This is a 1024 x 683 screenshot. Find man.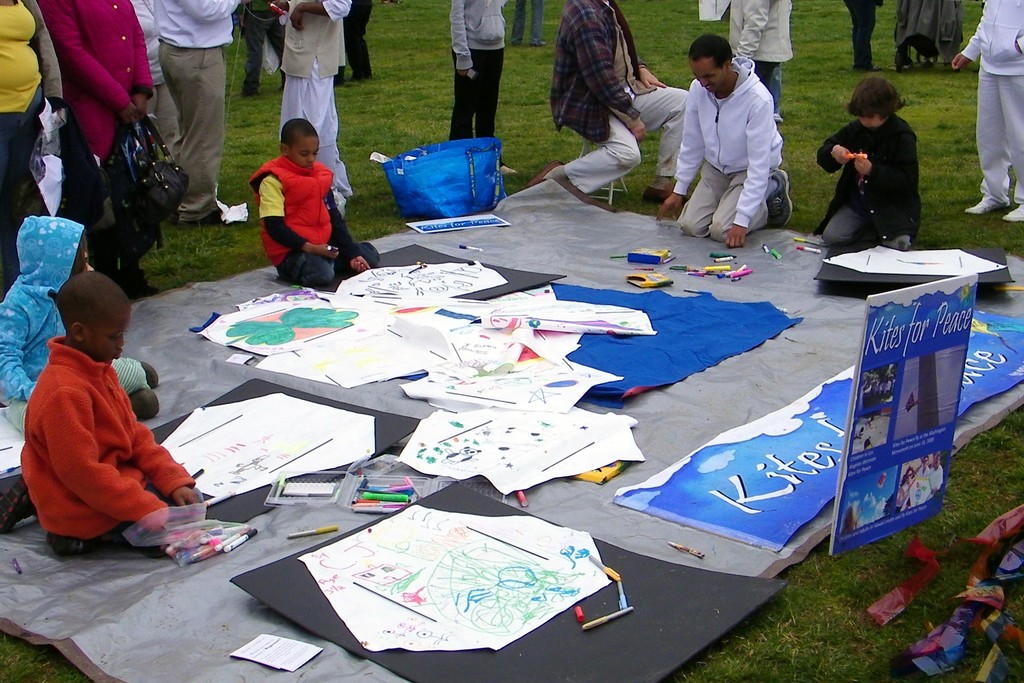
Bounding box: (left=526, top=0, right=691, bottom=206).
